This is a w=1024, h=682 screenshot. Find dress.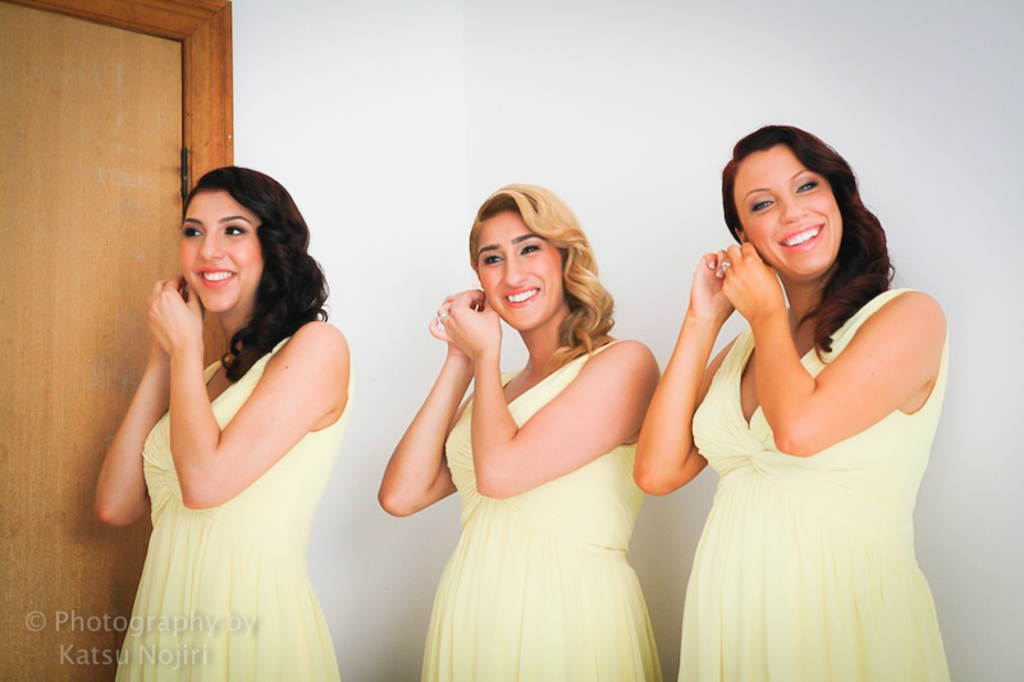
Bounding box: (x1=677, y1=284, x2=952, y2=681).
